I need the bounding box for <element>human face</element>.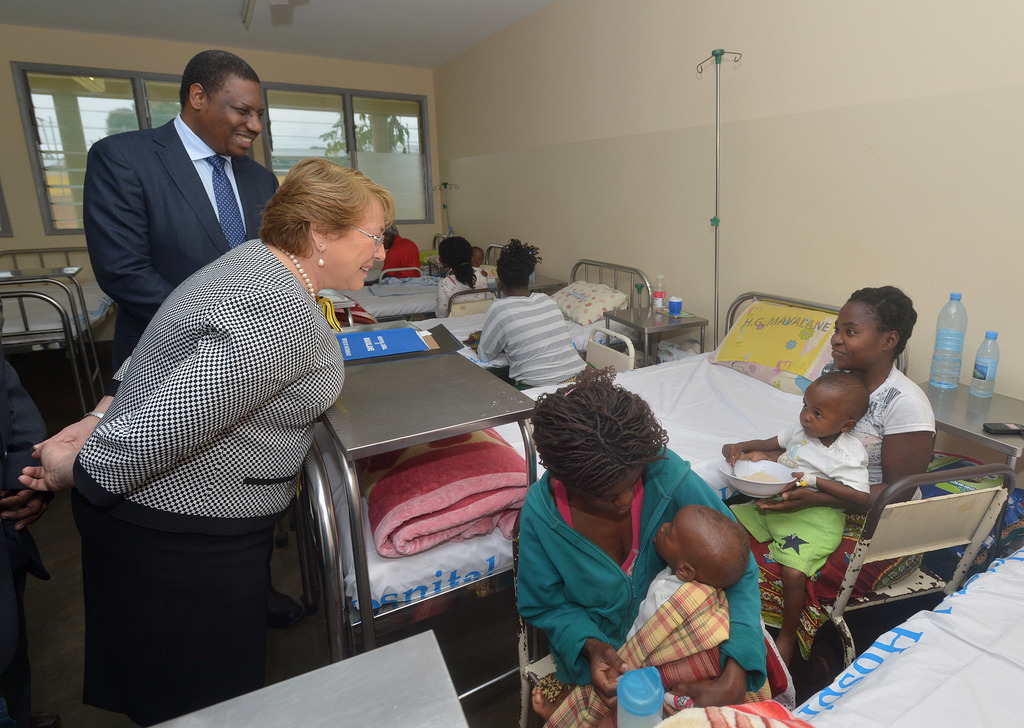
Here it is: <bbox>328, 207, 387, 290</bbox>.
